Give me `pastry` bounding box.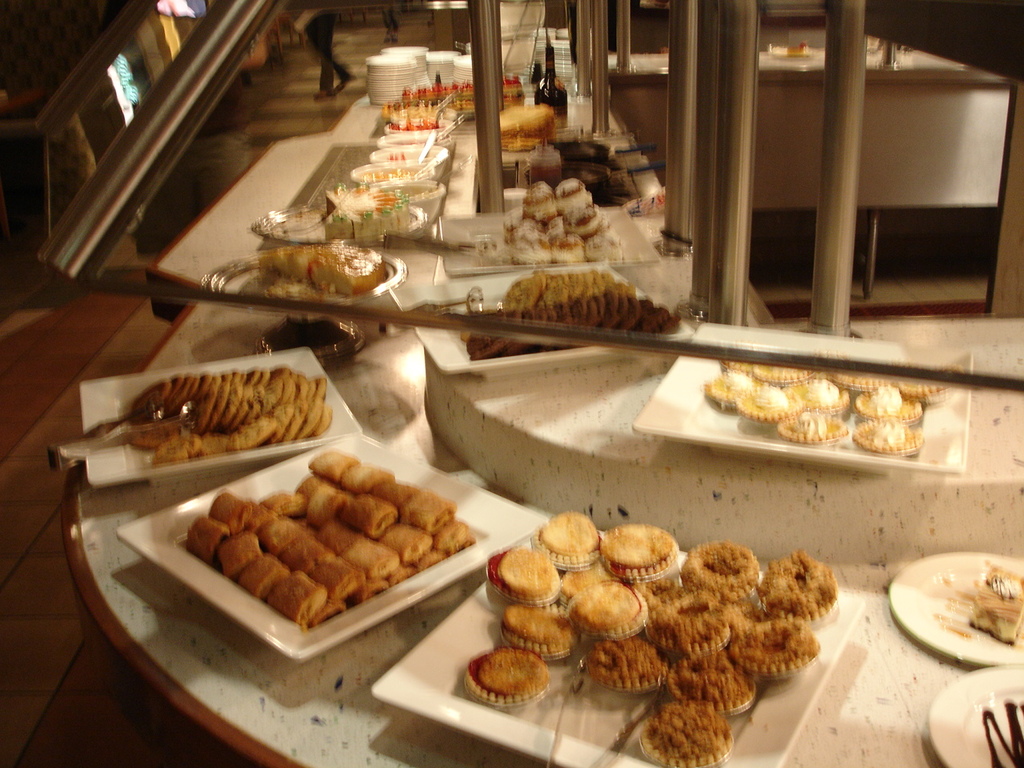
[left=673, top=541, right=758, bottom=598].
